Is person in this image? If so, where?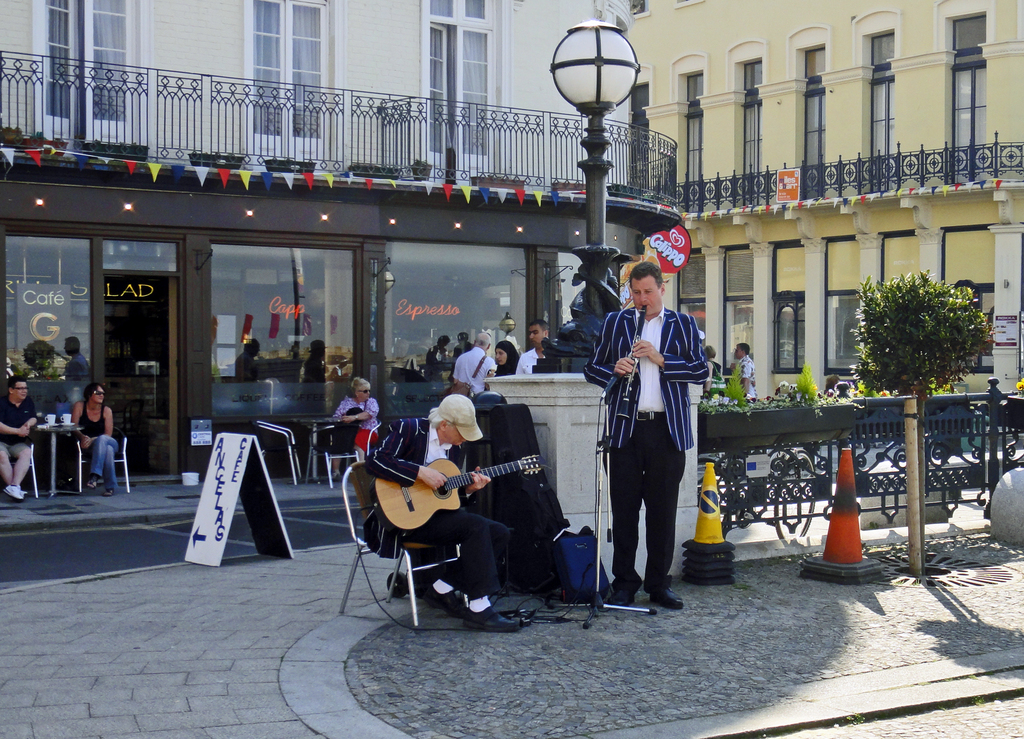
Yes, at bbox=(74, 383, 120, 499).
